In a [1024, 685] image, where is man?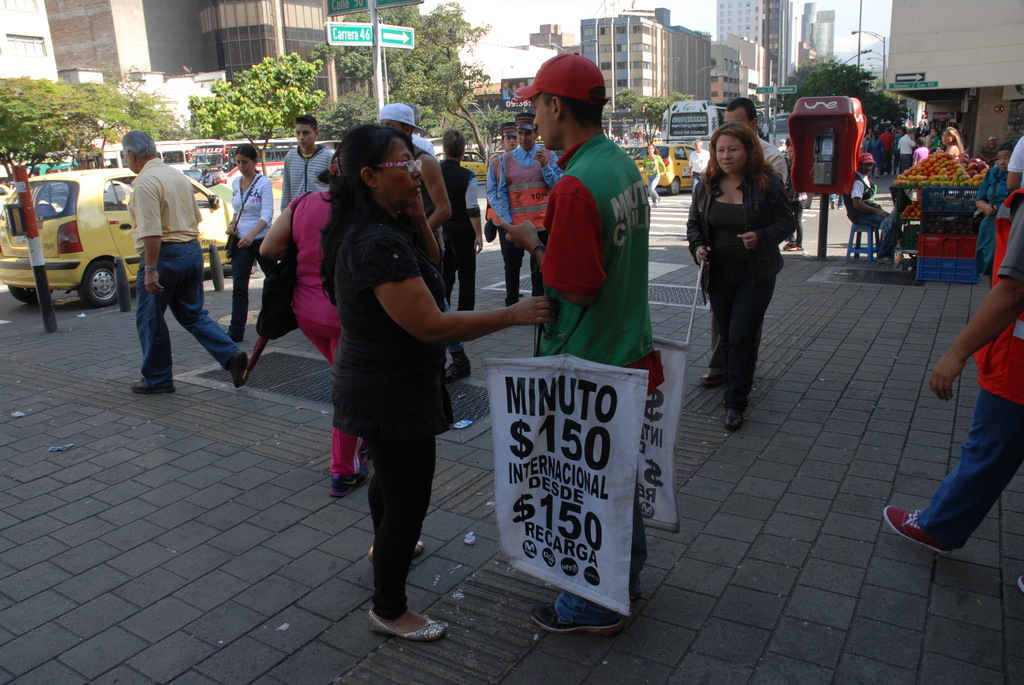
x1=884, y1=185, x2=1023, y2=594.
